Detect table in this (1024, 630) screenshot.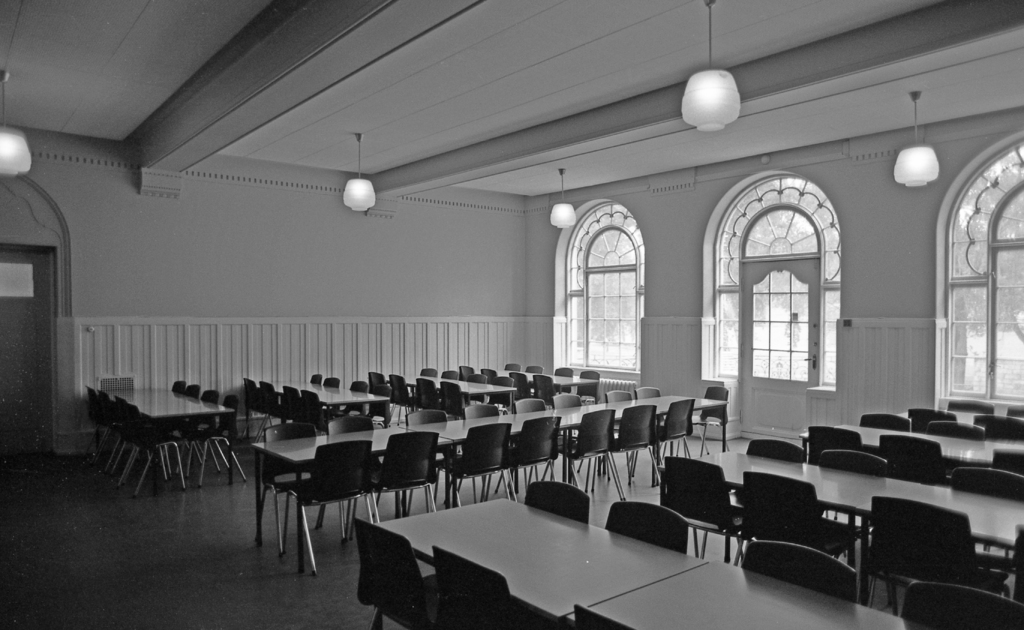
Detection: <box>401,374,525,403</box>.
